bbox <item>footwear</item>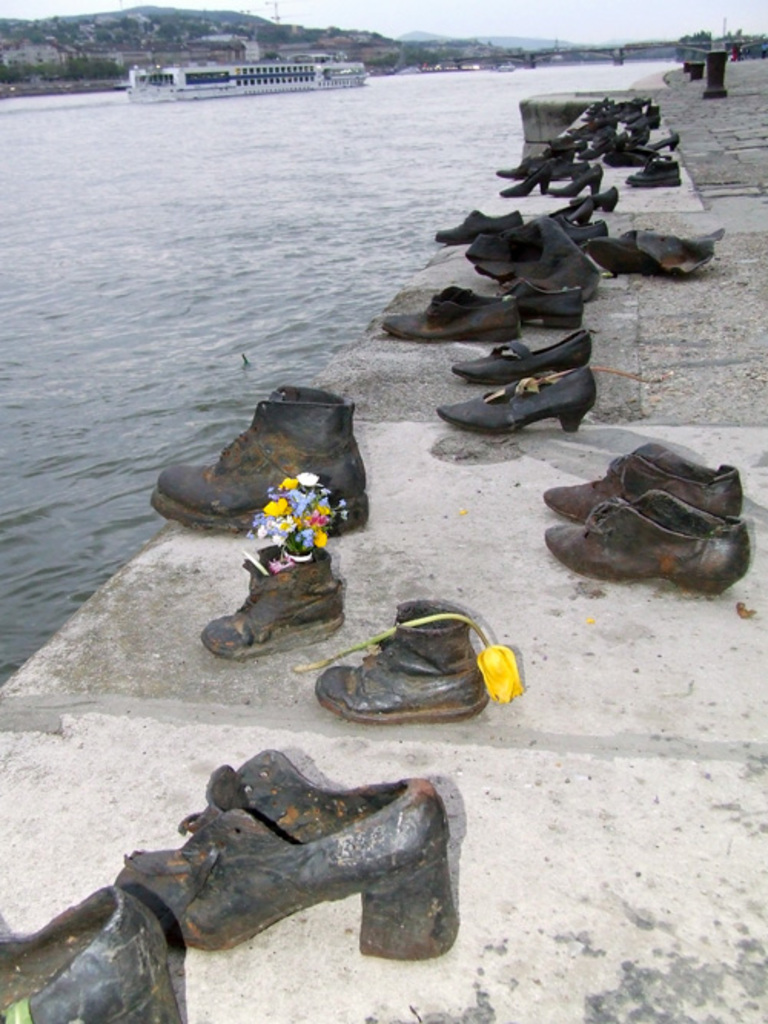
detection(547, 163, 607, 195)
